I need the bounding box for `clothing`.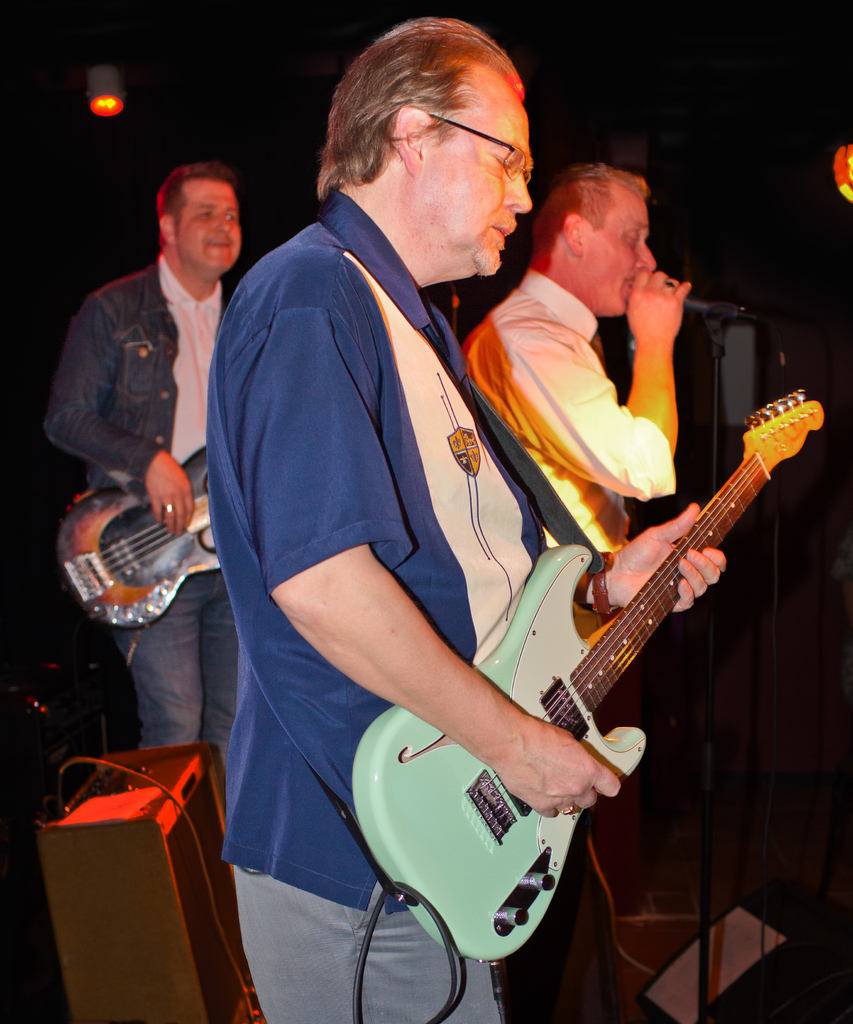
Here it is: 457:262:683:556.
